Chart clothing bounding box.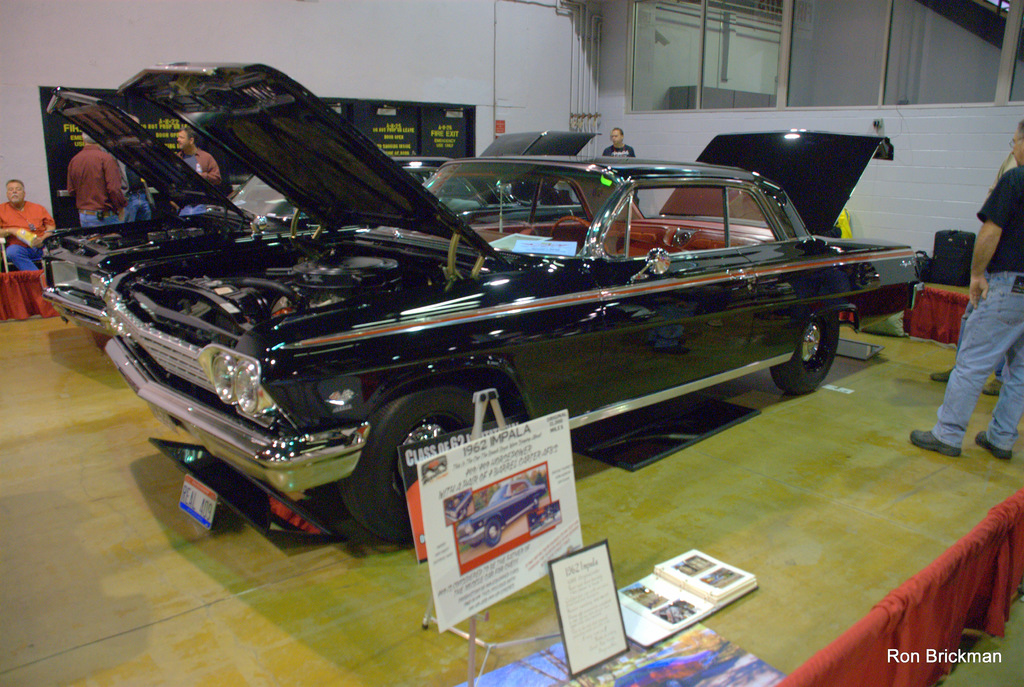
Charted: {"x1": 0, "y1": 201, "x2": 54, "y2": 275}.
